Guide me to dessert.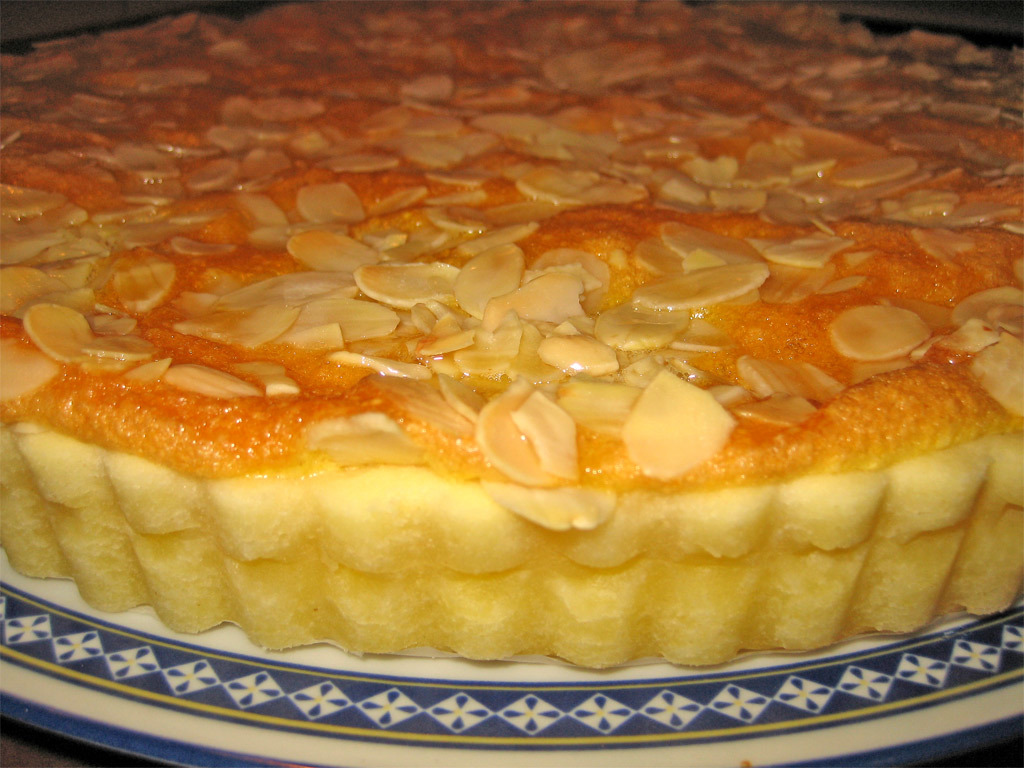
Guidance: locate(32, 44, 995, 693).
